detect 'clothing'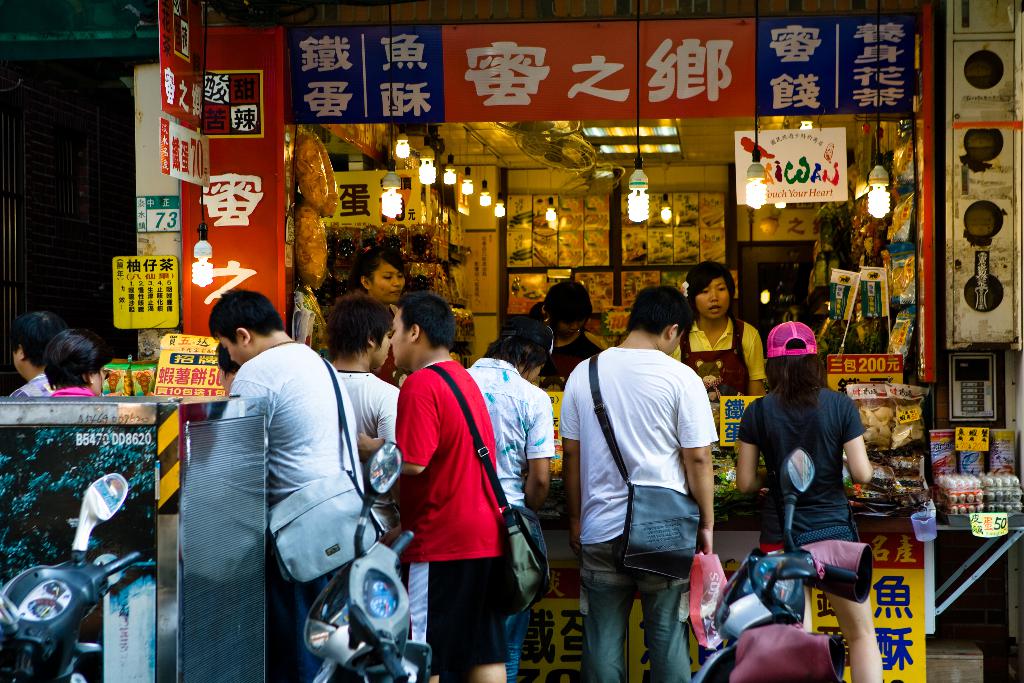
742 383 865 591
